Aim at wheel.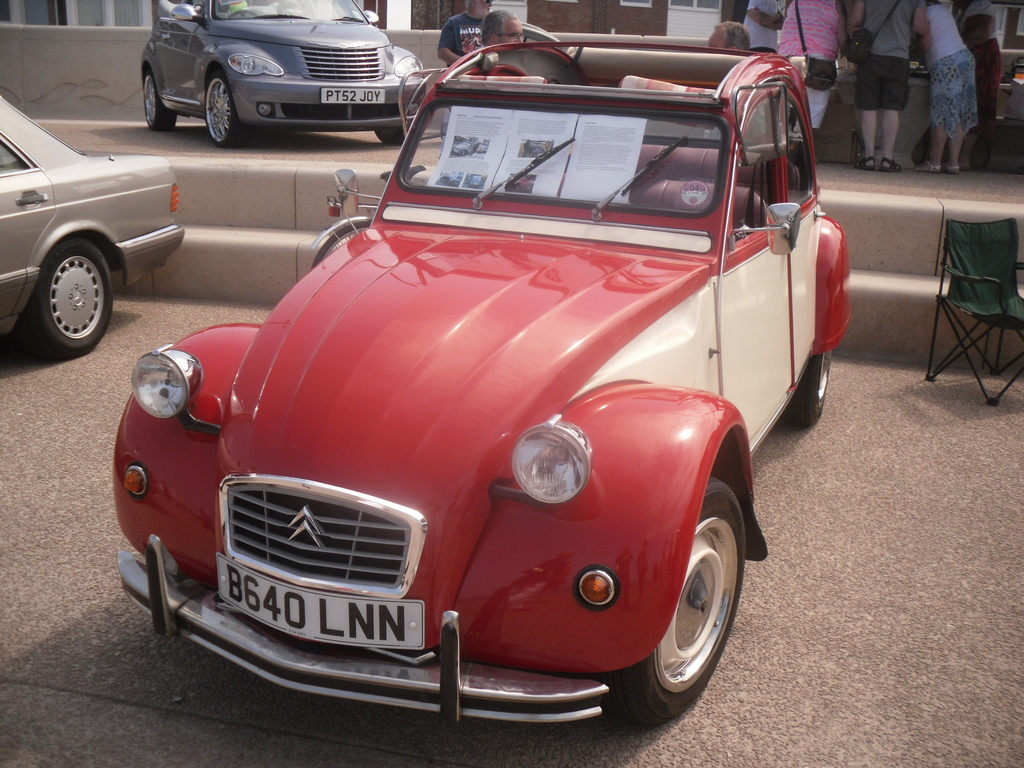
Aimed at {"left": 205, "top": 67, "right": 248, "bottom": 147}.
